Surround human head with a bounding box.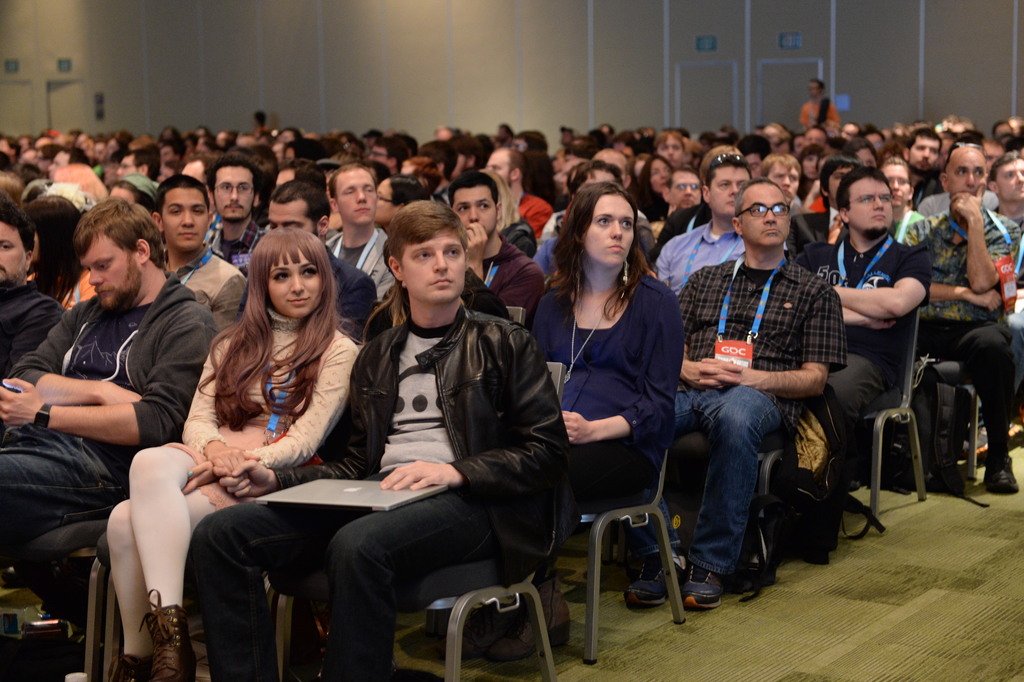
(374, 172, 429, 232).
